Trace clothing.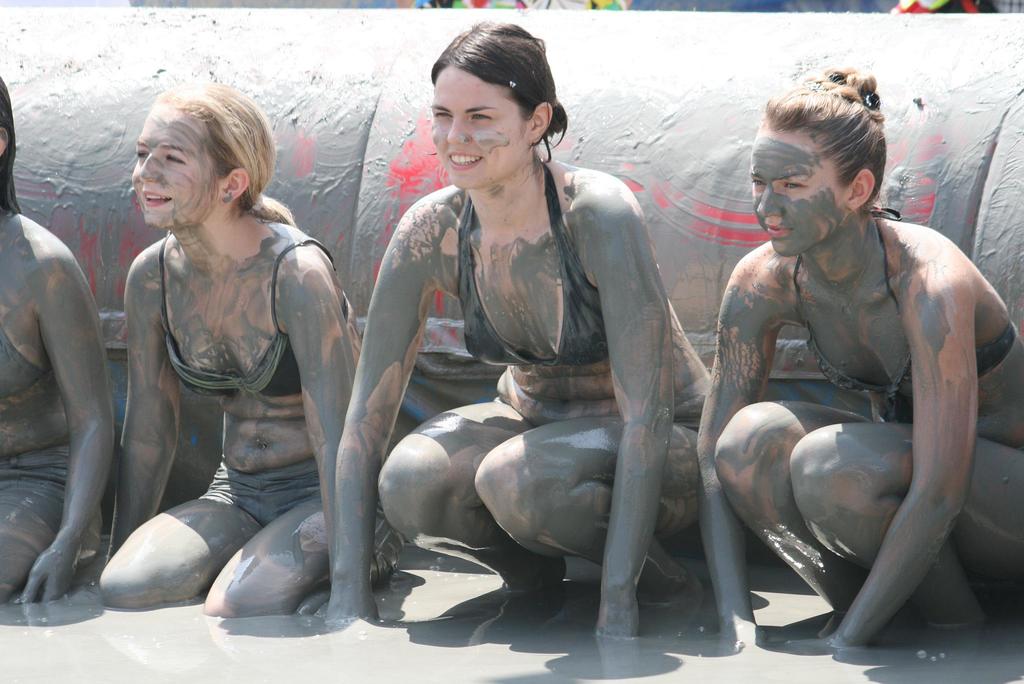
Traced to select_region(459, 158, 608, 371).
